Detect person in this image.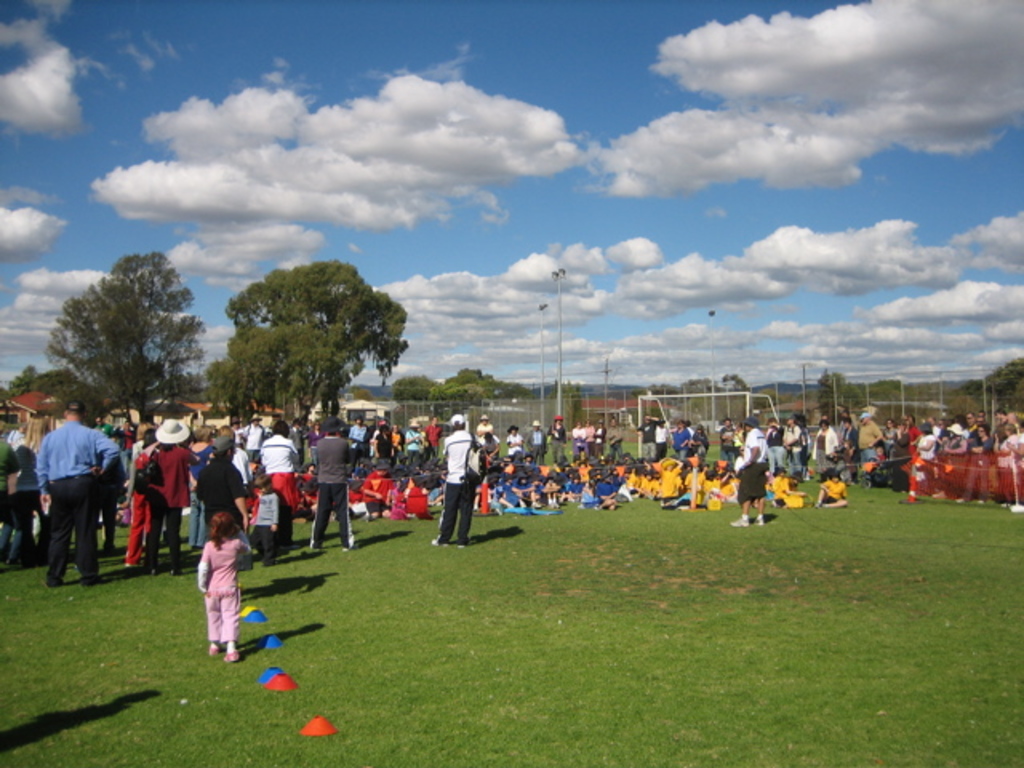
Detection: Rect(200, 504, 256, 661).
